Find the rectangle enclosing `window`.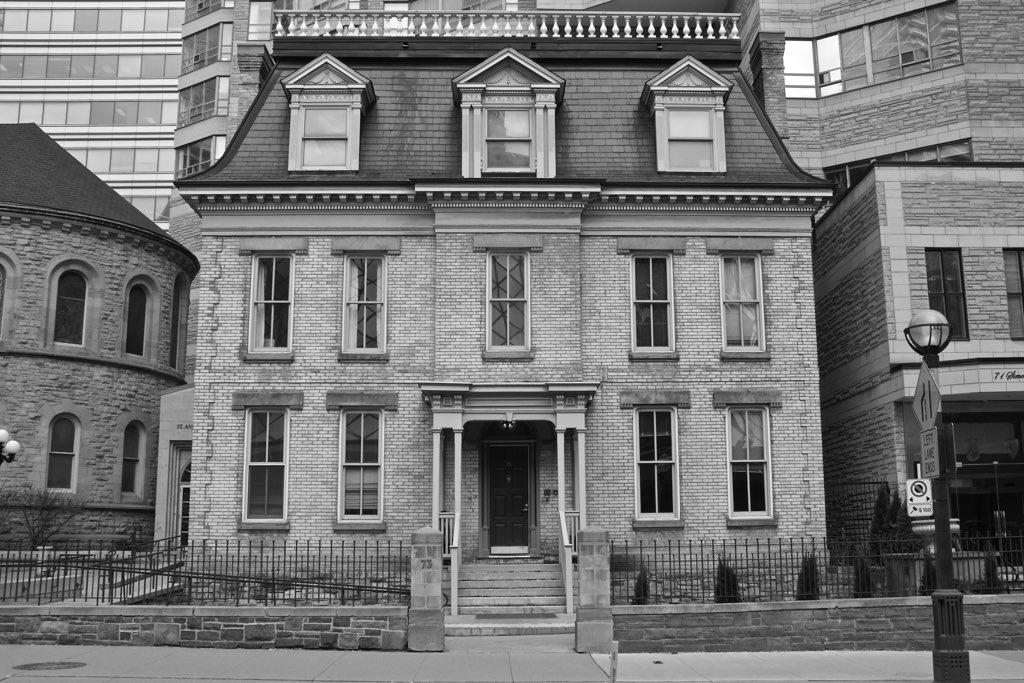
478:250:531:354.
